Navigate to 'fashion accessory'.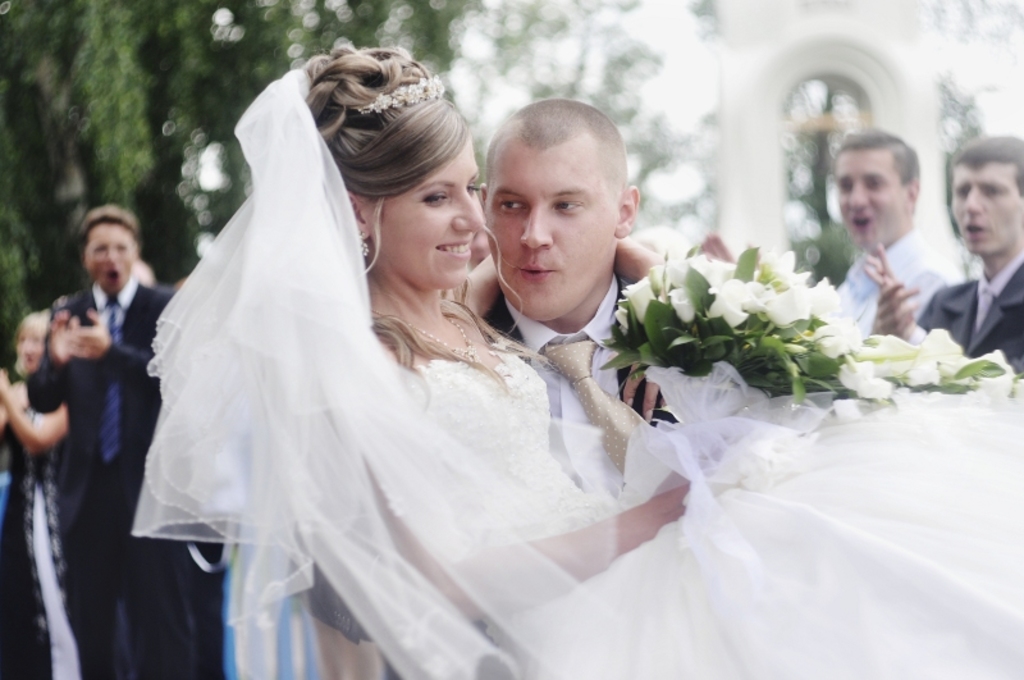
Navigation target: crop(367, 314, 476, 359).
